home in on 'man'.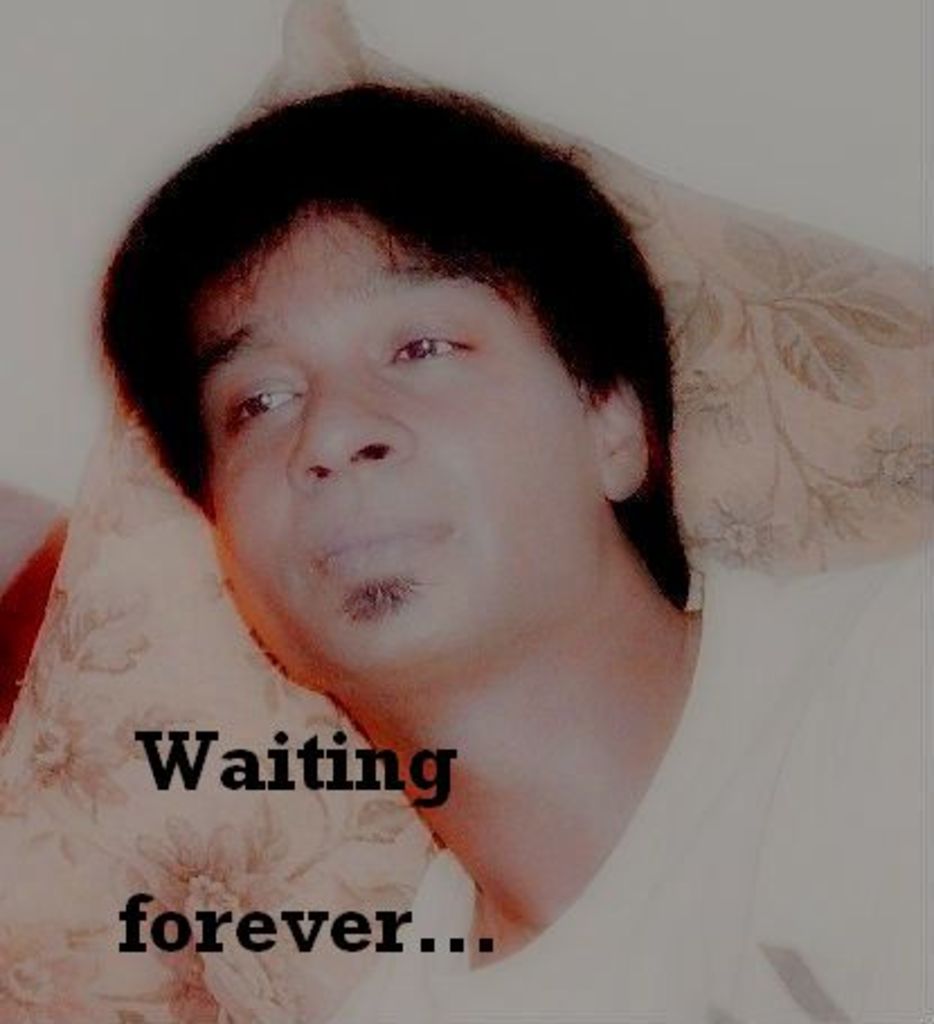
Homed in at detection(0, 59, 846, 972).
